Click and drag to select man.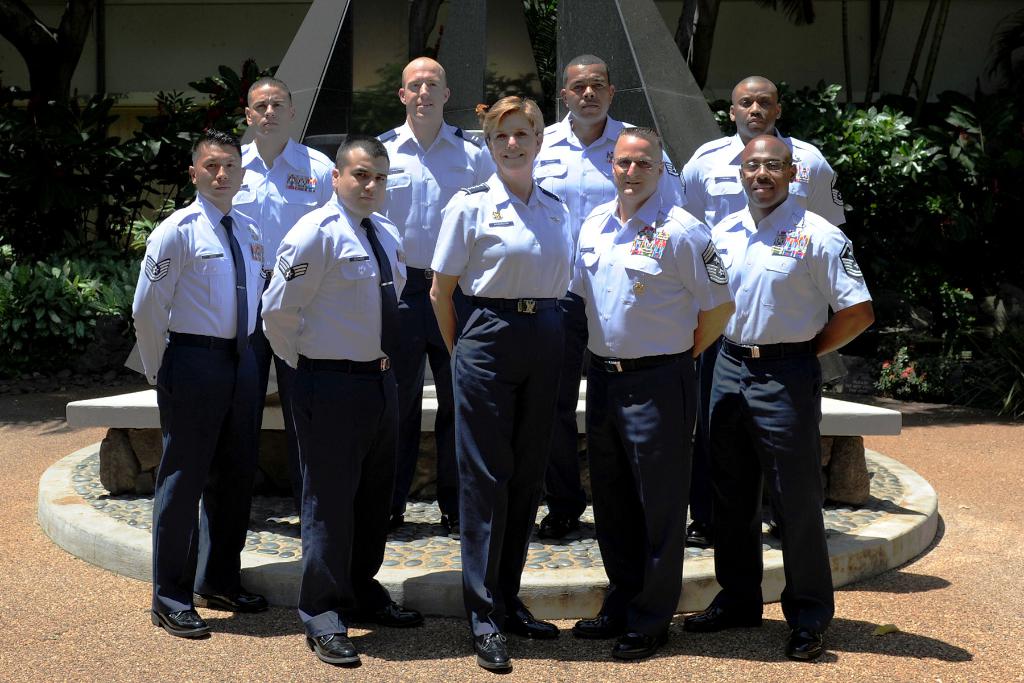
Selection: x1=681 y1=72 x2=856 y2=233.
